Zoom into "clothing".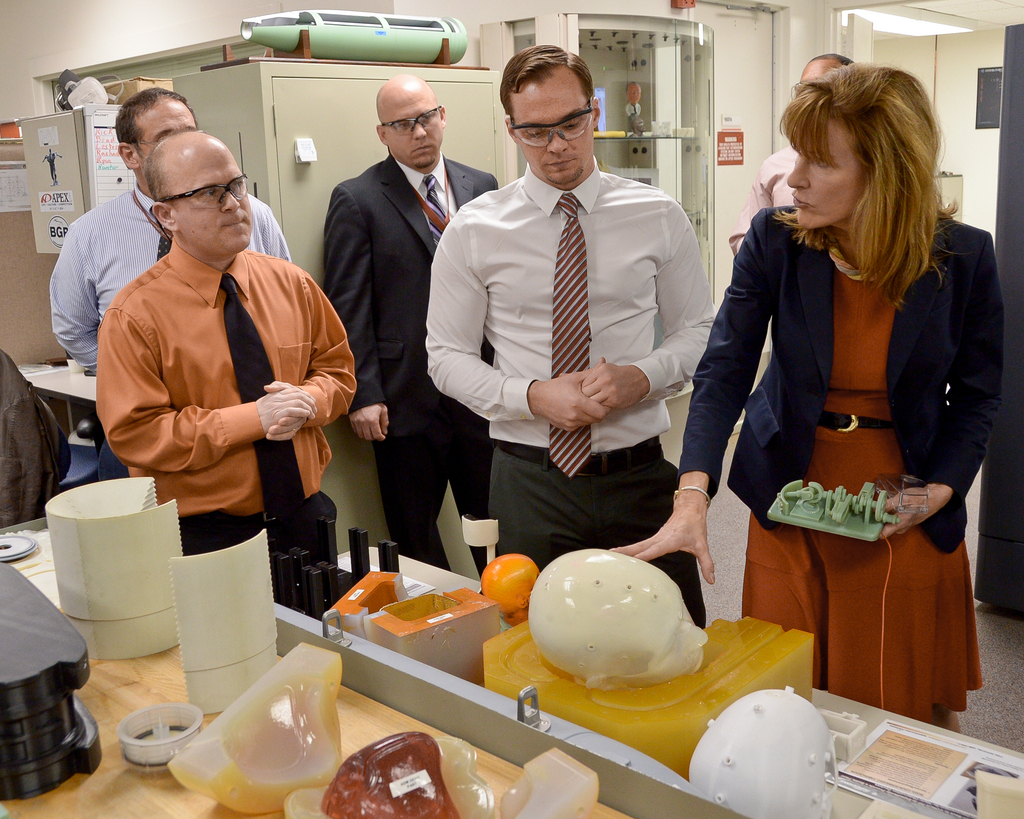
Zoom target: region(426, 156, 720, 633).
